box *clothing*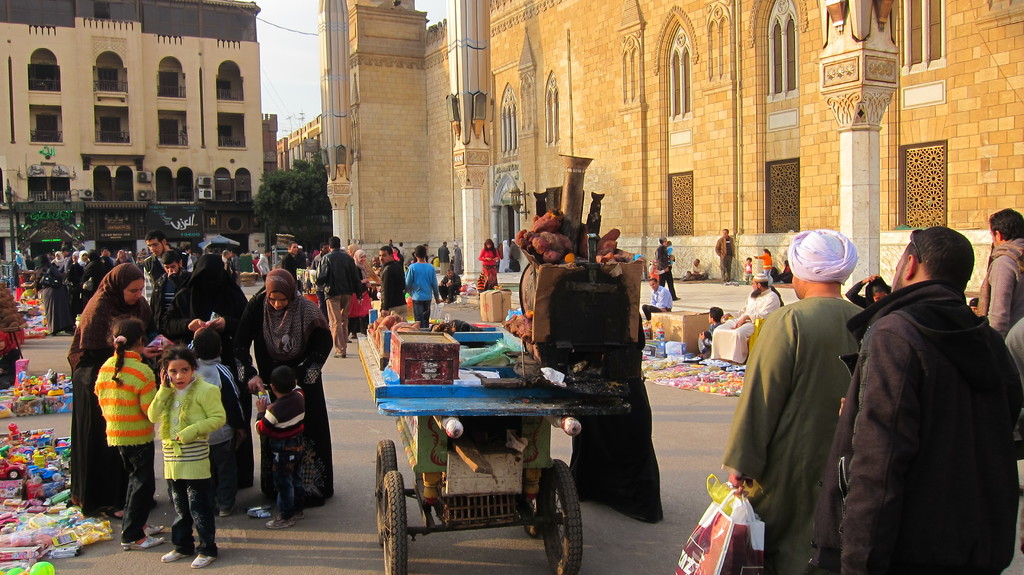
x1=478 y1=249 x2=496 y2=299
